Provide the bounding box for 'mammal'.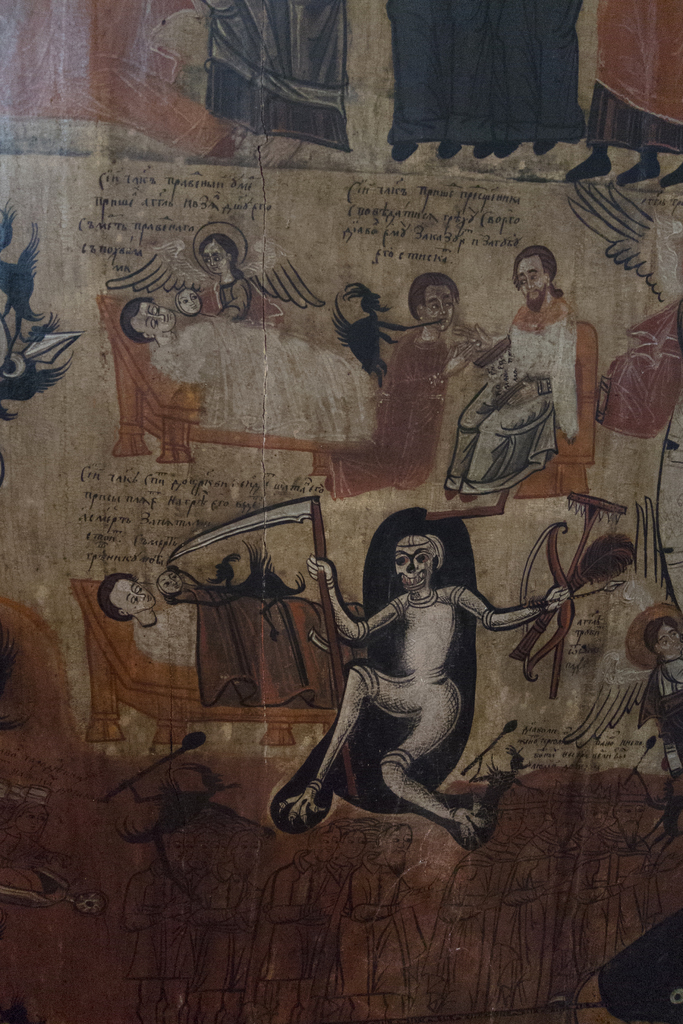
x1=391, y1=0, x2=581, y2=159.
